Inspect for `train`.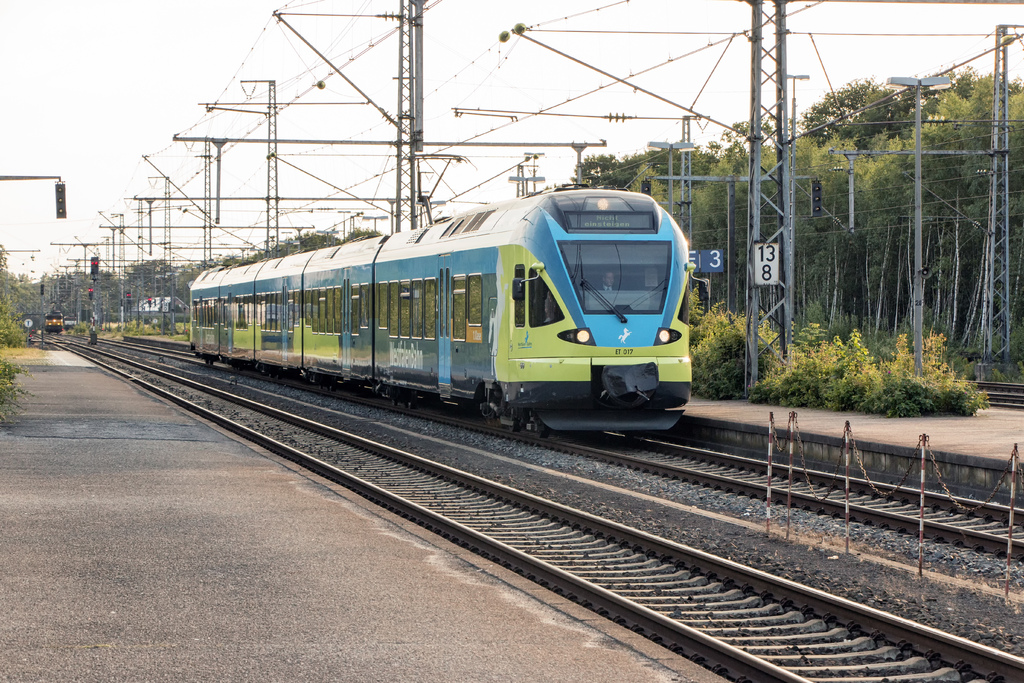
Inspection: {"left": 45, "top": 309, "right": 84, "bottom": 334}.
